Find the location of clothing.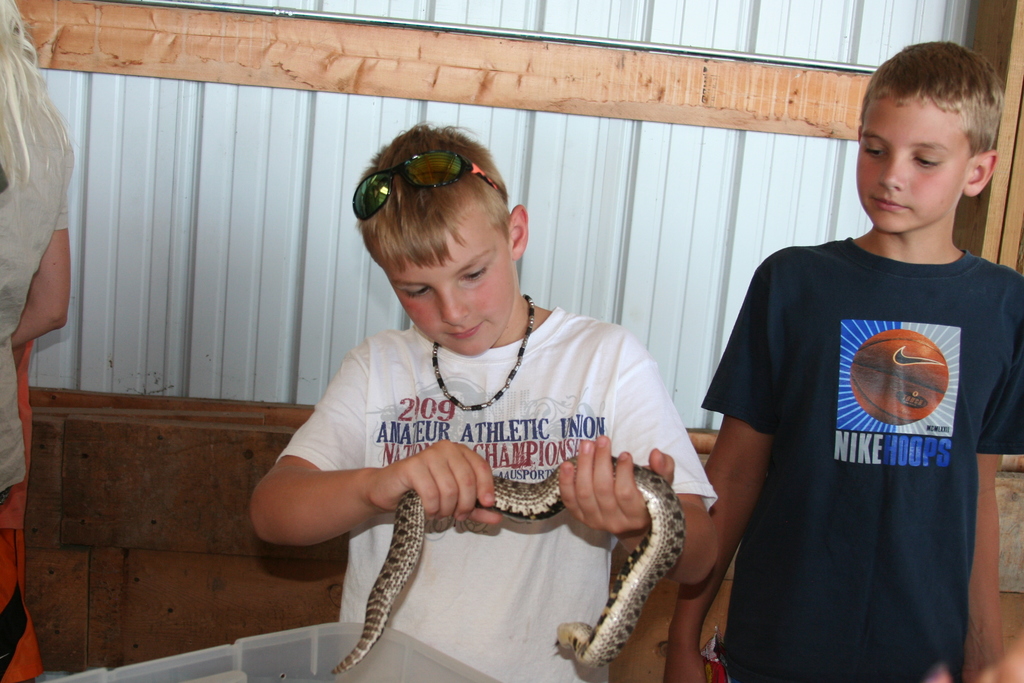
Location: (left=273, top=309, right=719, bottom=682).
